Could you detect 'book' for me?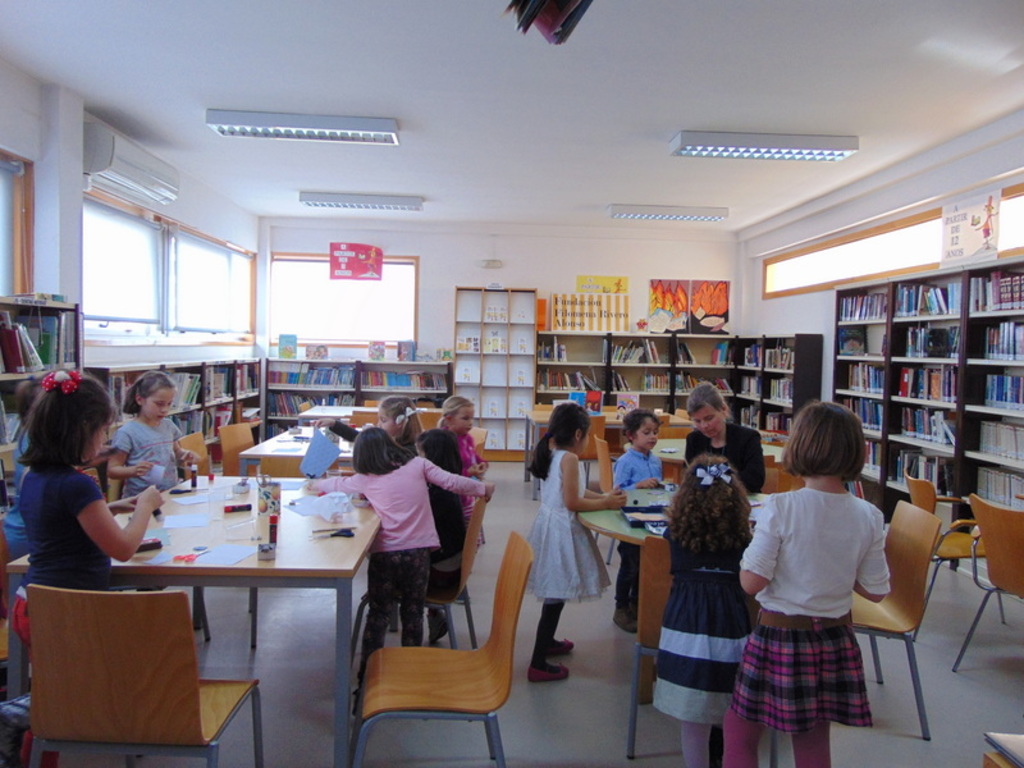
Detection result: box=[995, 323, 1004, 358].
